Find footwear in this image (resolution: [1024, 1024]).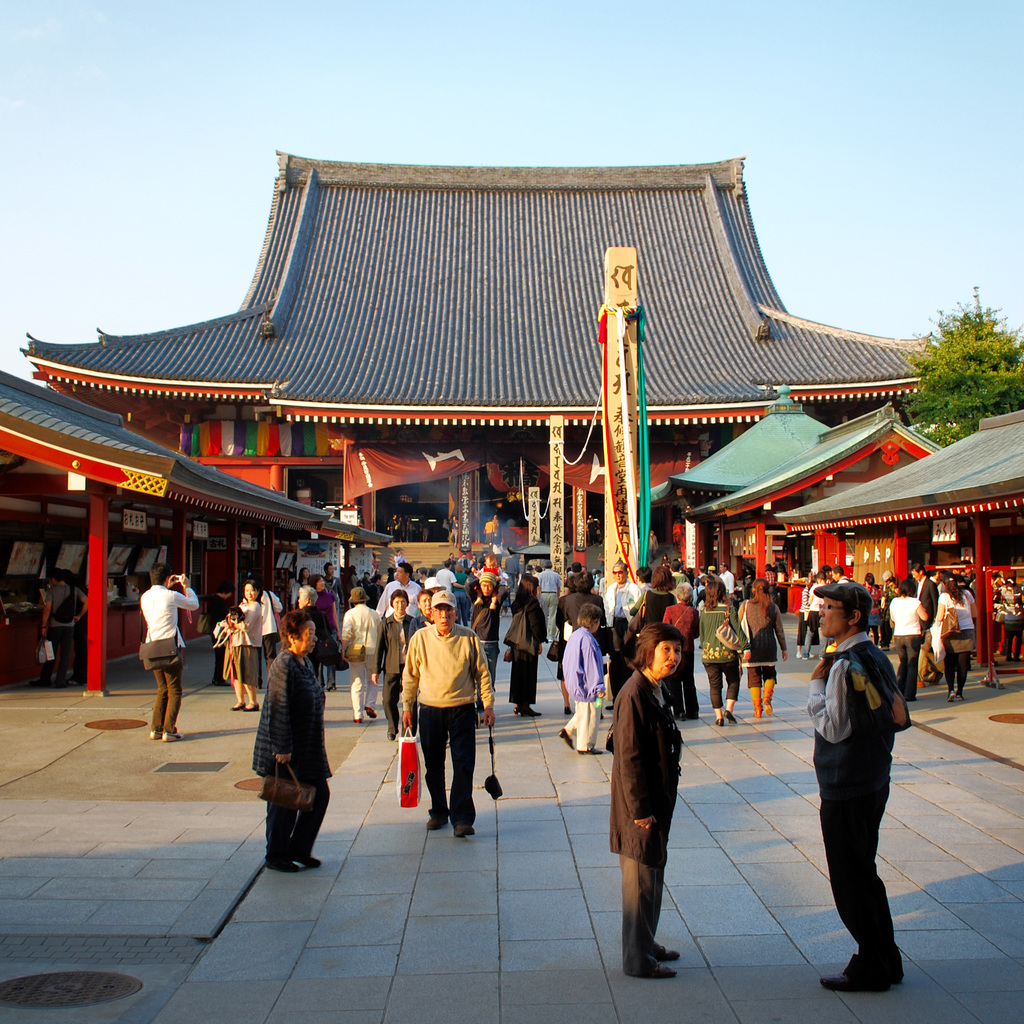
x1=425 y1=819 x2=446 y2=828.
